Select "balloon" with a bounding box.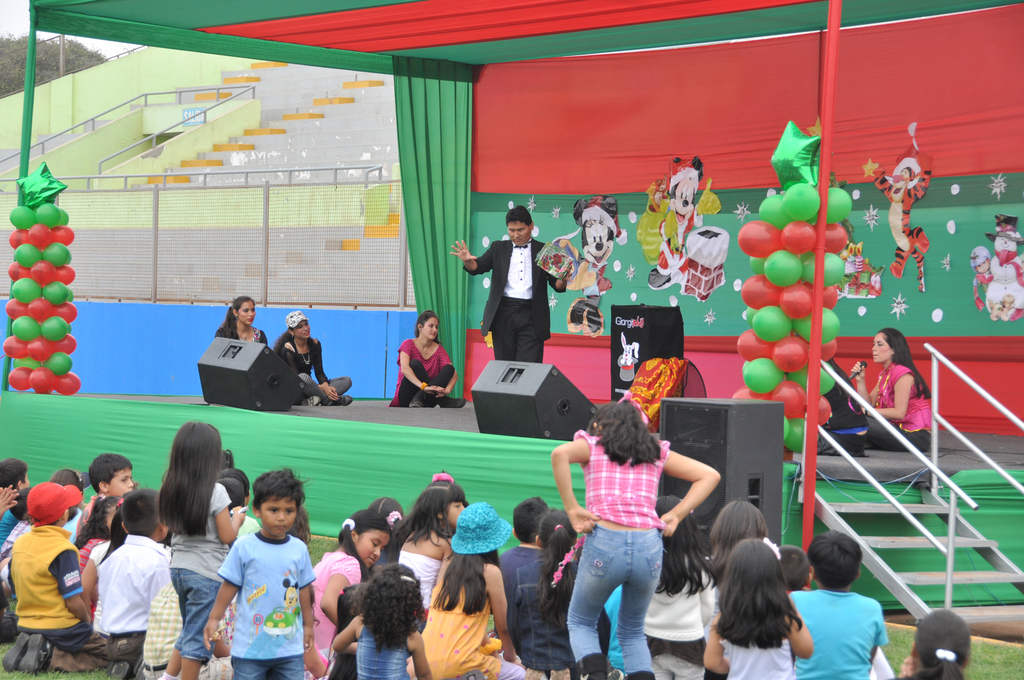
bbox=(56, 210, 67, 222).
